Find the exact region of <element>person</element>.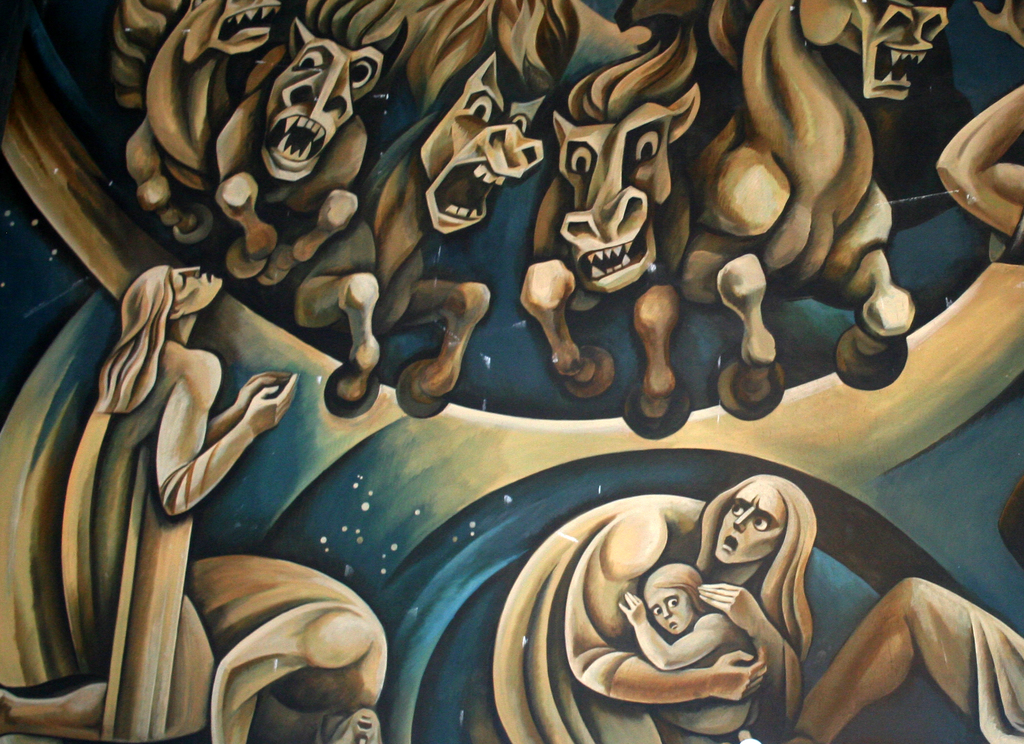
Exact region: (186, 553, 385, 743).
